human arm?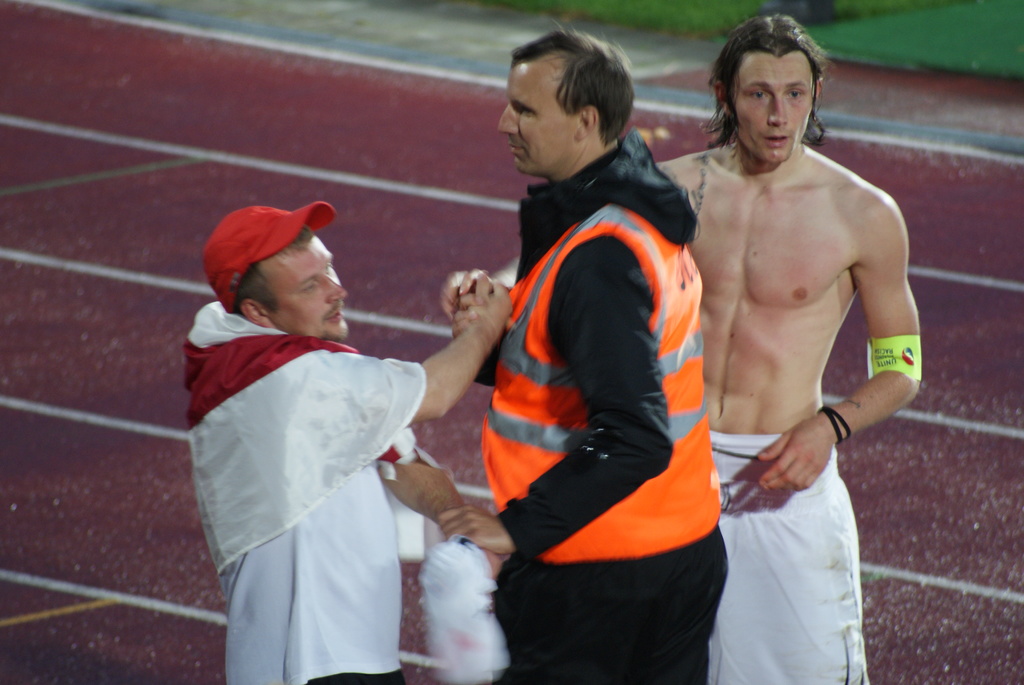
[748, 193, 929, 507]
